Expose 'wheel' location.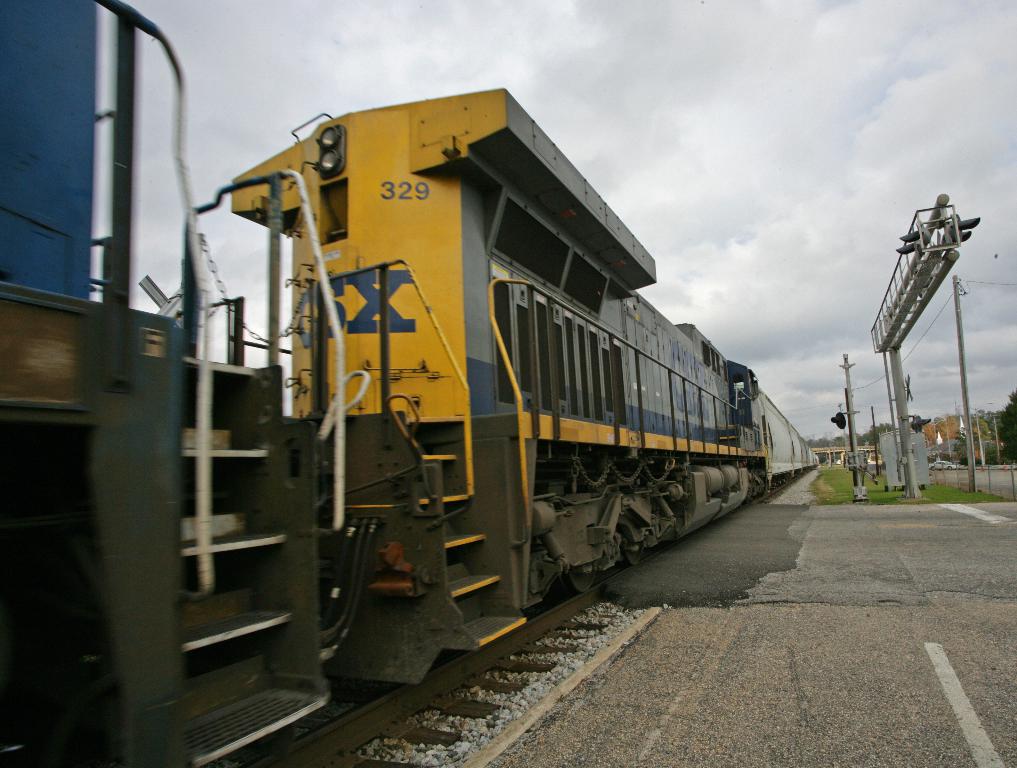
Exposed at crop(931, 466, 934, 470).
